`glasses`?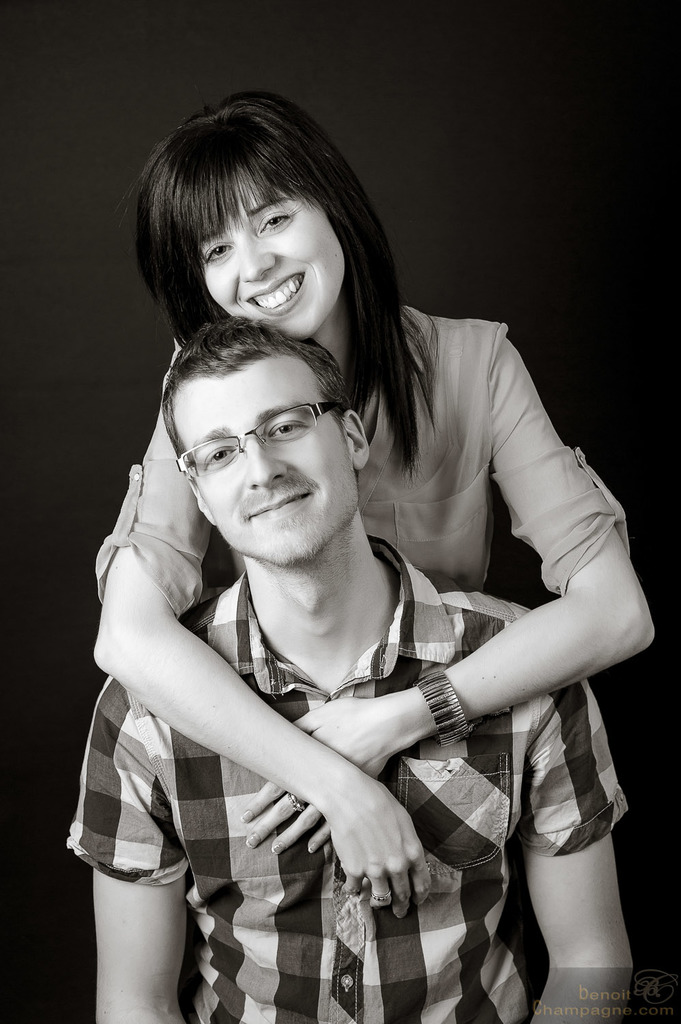
l=181, t=392, r=347, b=483
